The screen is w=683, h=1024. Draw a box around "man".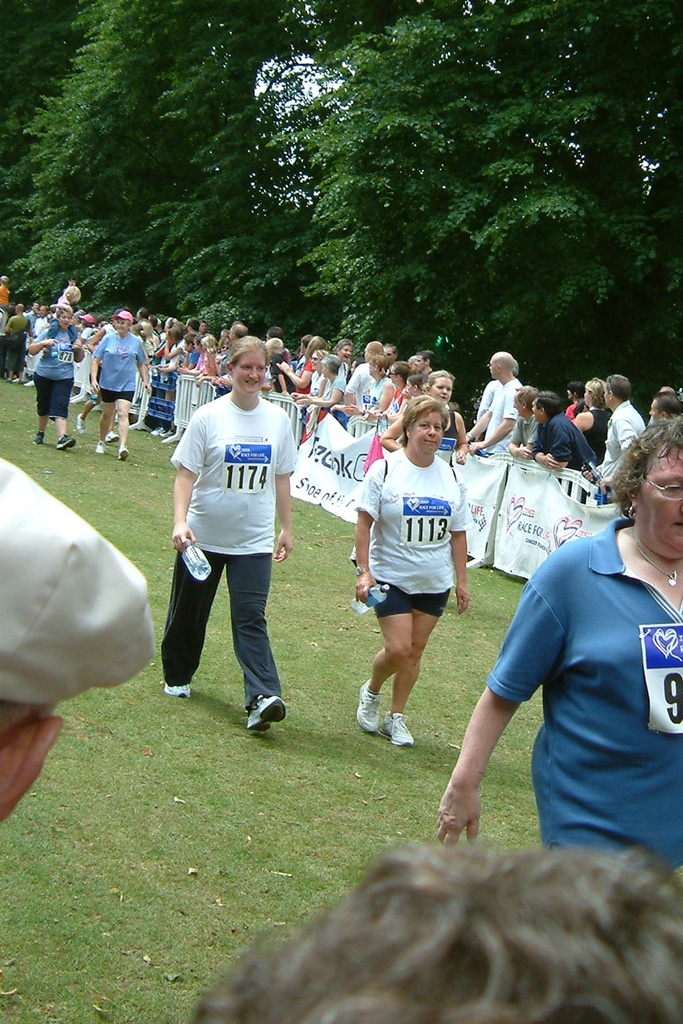
locate(211, 316, 249, 400).
